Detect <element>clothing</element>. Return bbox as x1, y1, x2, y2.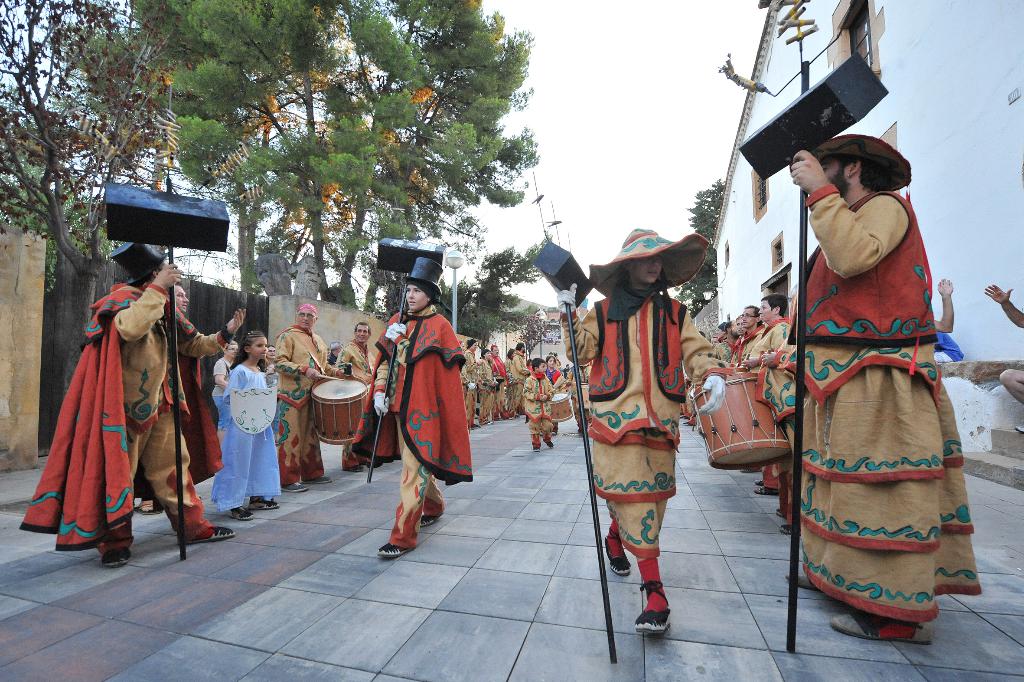
561, 296, 705, 563.
